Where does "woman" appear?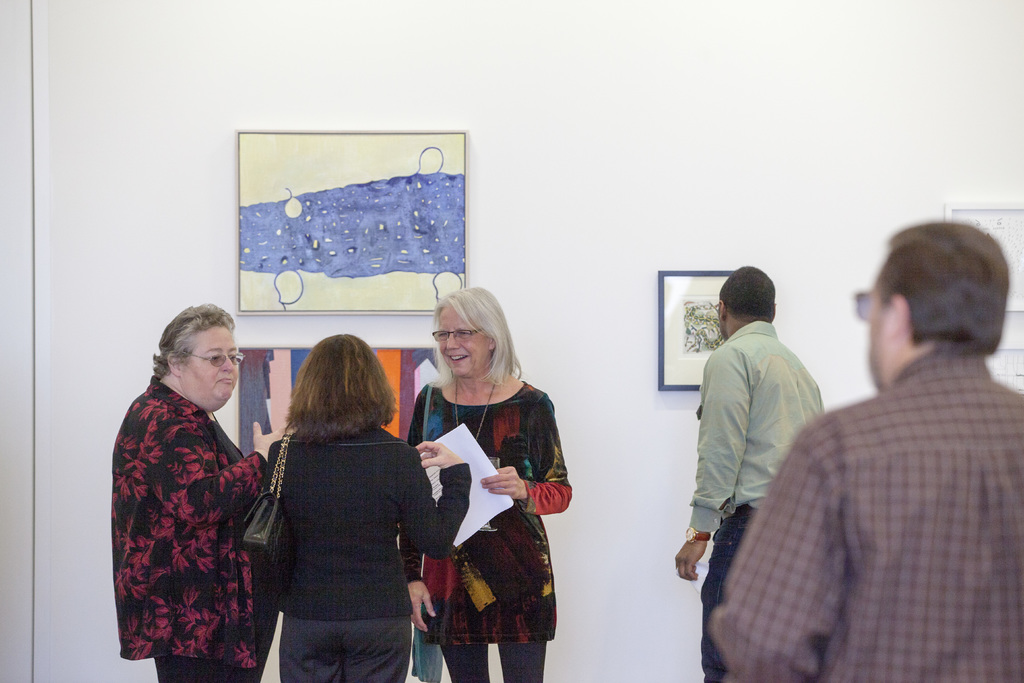
Appears at 402, 292, 591, 676.
